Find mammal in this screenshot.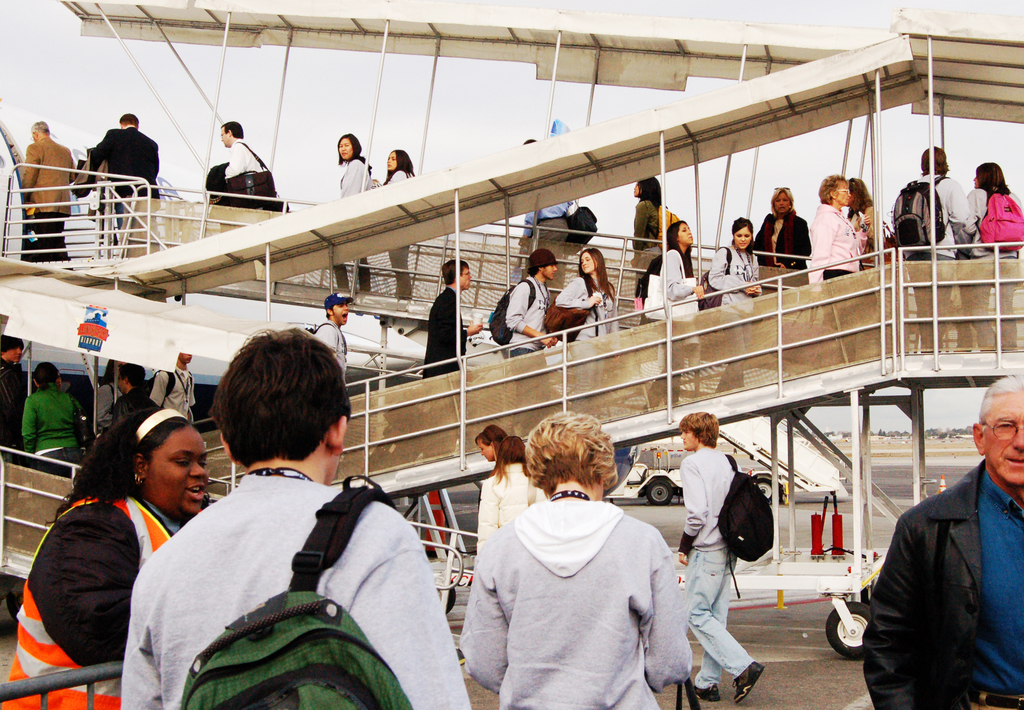
The bounding box for mammal is x1=478 y1=421 x2=540 y2=542.
